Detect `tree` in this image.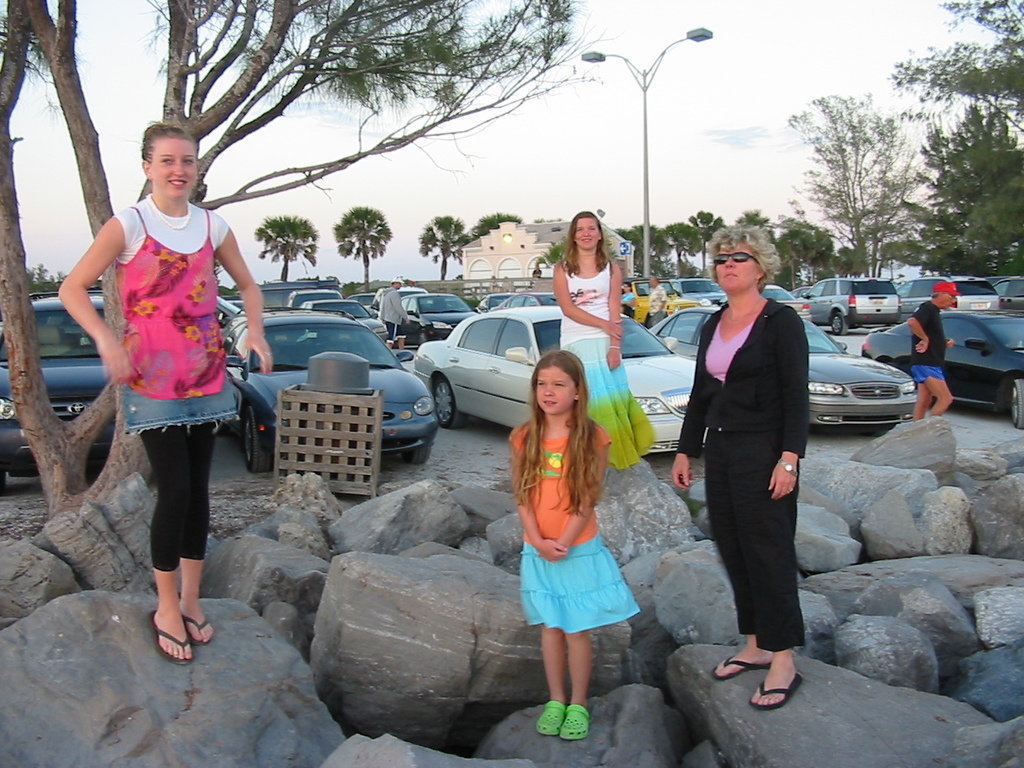
Detection: 868, 0, 1023, 278.
